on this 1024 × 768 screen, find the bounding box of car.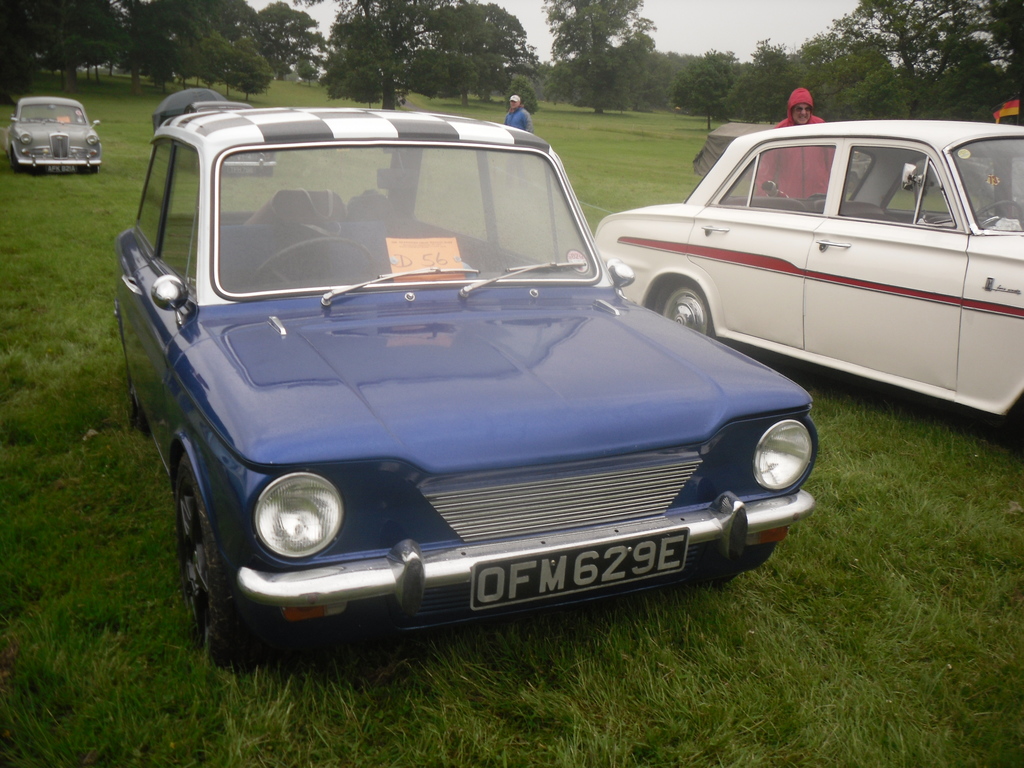
Bounding box: 181:95:283:177.
